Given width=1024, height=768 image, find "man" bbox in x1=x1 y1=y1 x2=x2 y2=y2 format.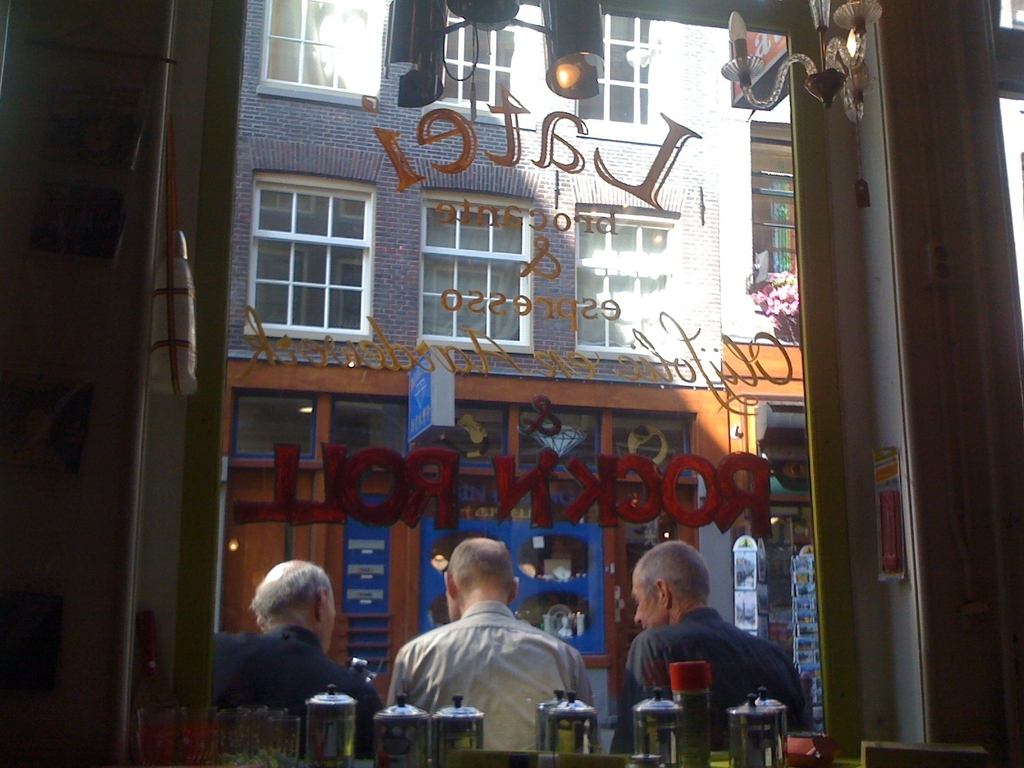
x1=178 y1=563 x2=371 y2=711.
